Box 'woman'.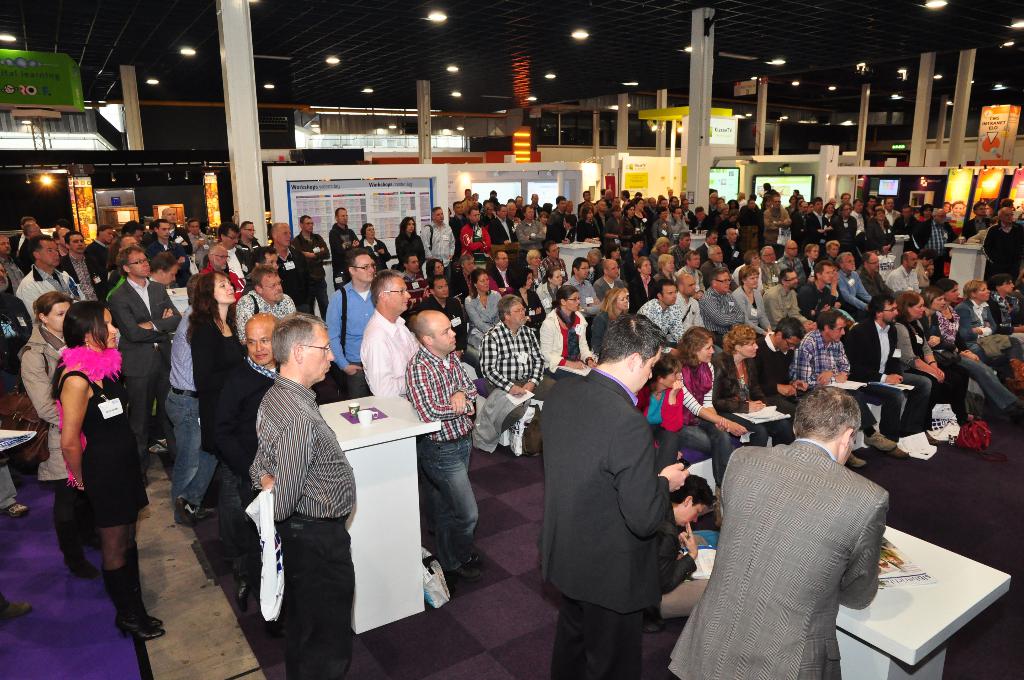
<box>669,328,747,530</box>.
